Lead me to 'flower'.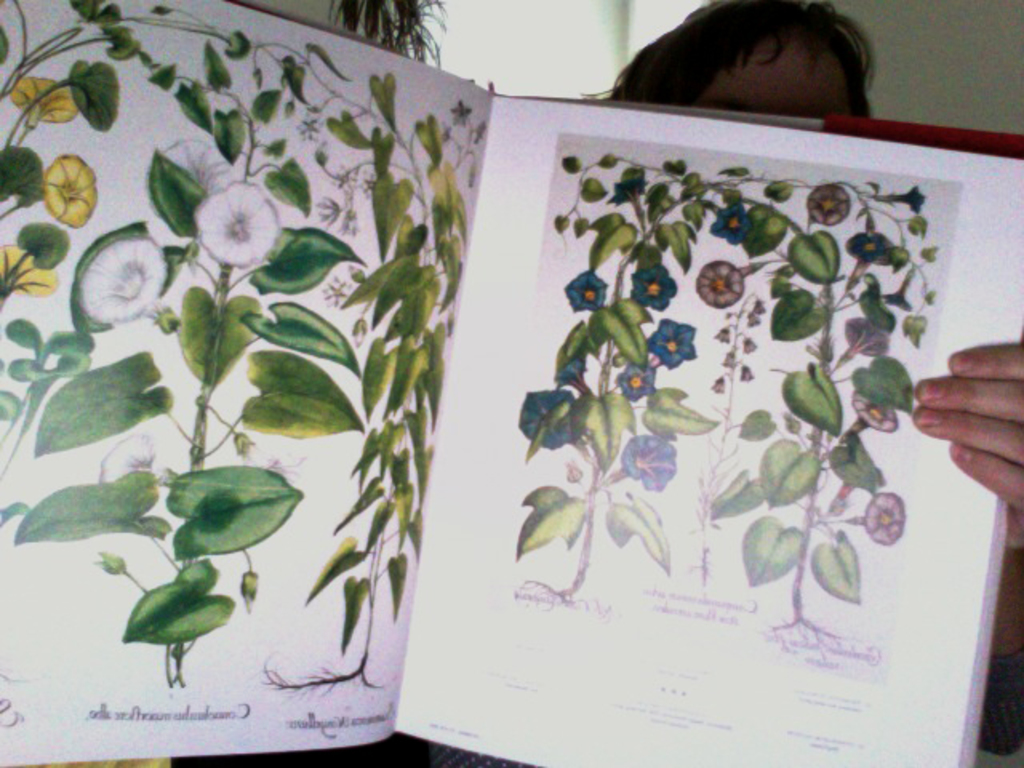
Lead to {"x1": 597, "y1": 430, "x2": 680, "y2": 494}.
